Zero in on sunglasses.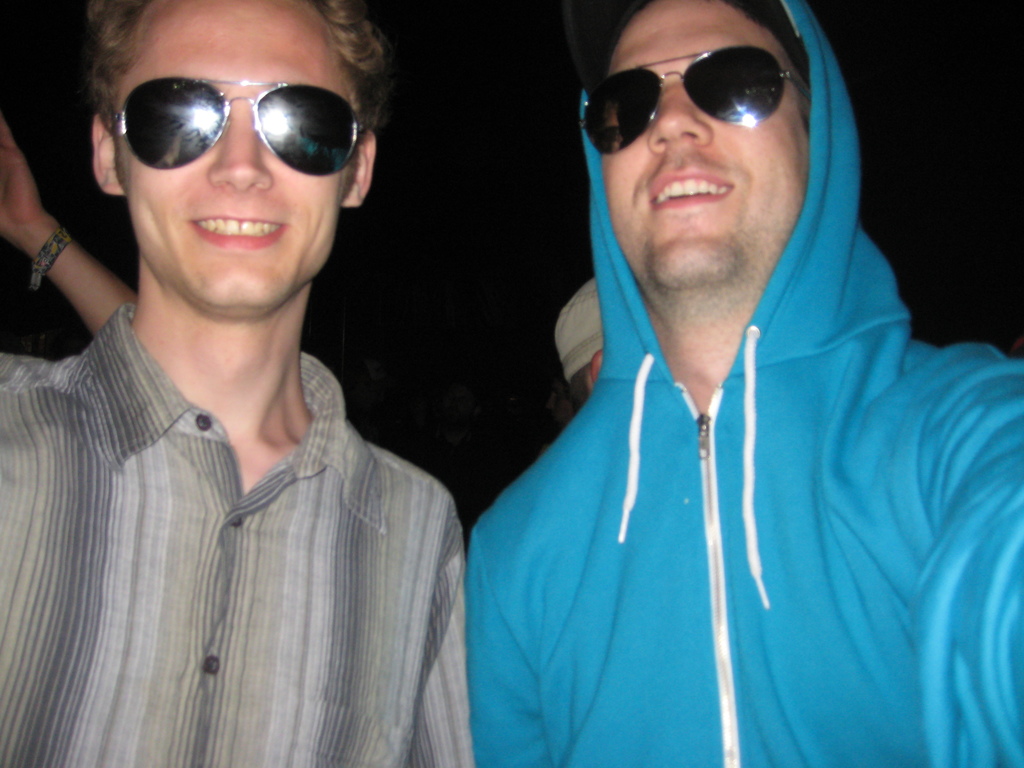
Zeroed in: <box>577,46,812,157</box>.
